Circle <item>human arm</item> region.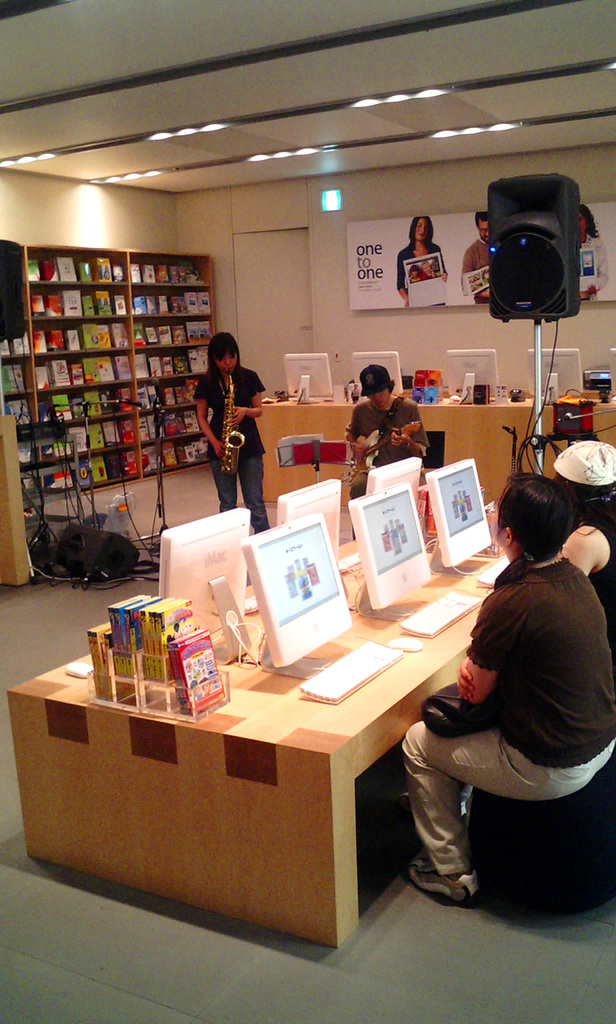
Region: select_region(383, 403, 430, 462).
